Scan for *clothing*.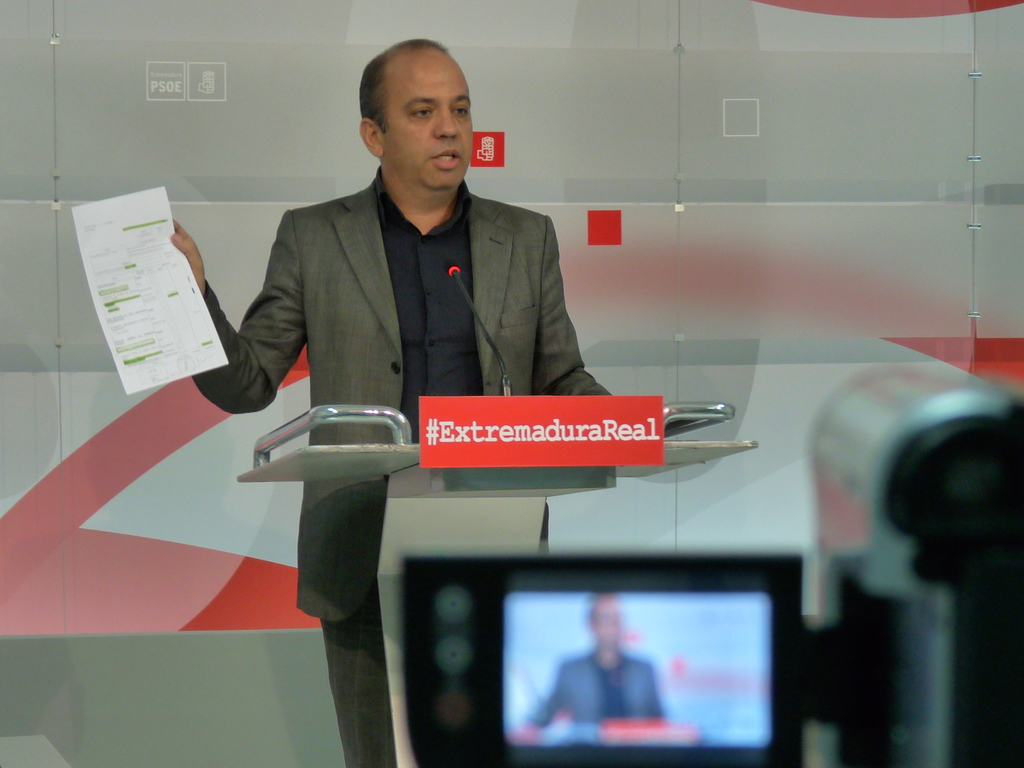
Scan result: 532/651/663/728.
